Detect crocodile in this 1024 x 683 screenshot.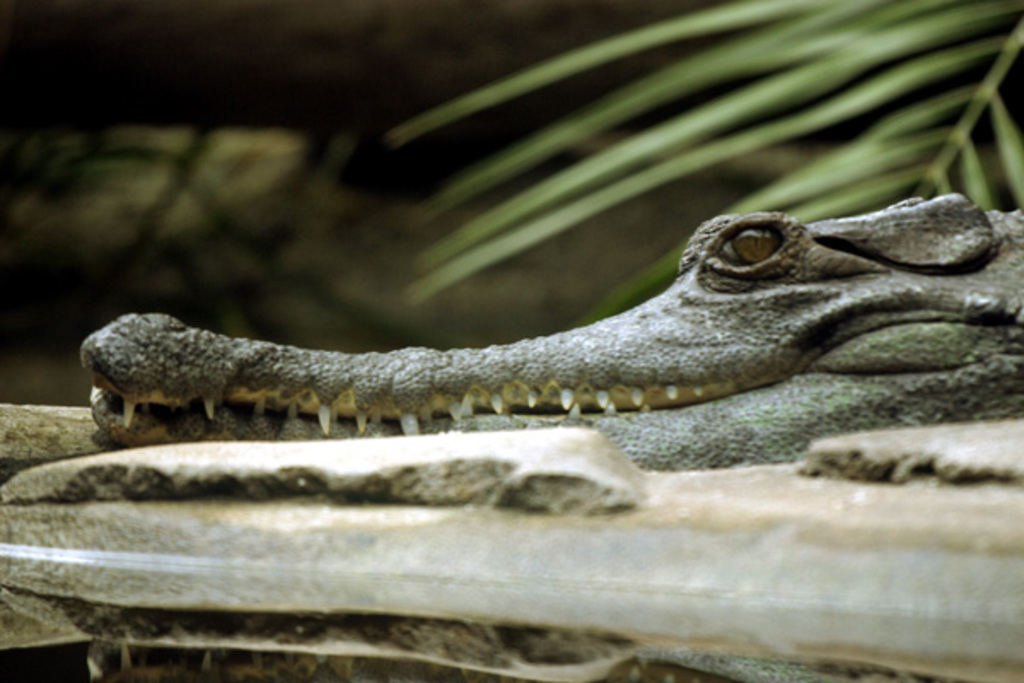
Detection: rect(80, 190, 1022, 444).
